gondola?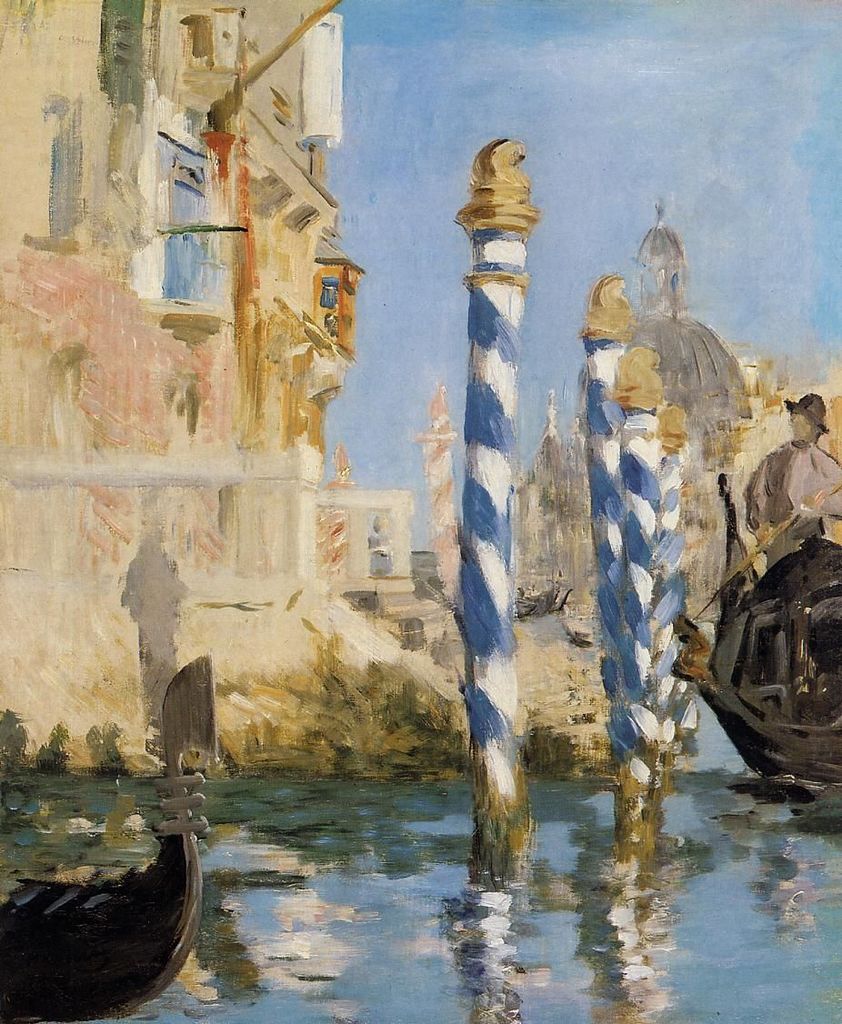
{"x1": 1, "y1": 648, "x2": 229, "y2": 1009}
